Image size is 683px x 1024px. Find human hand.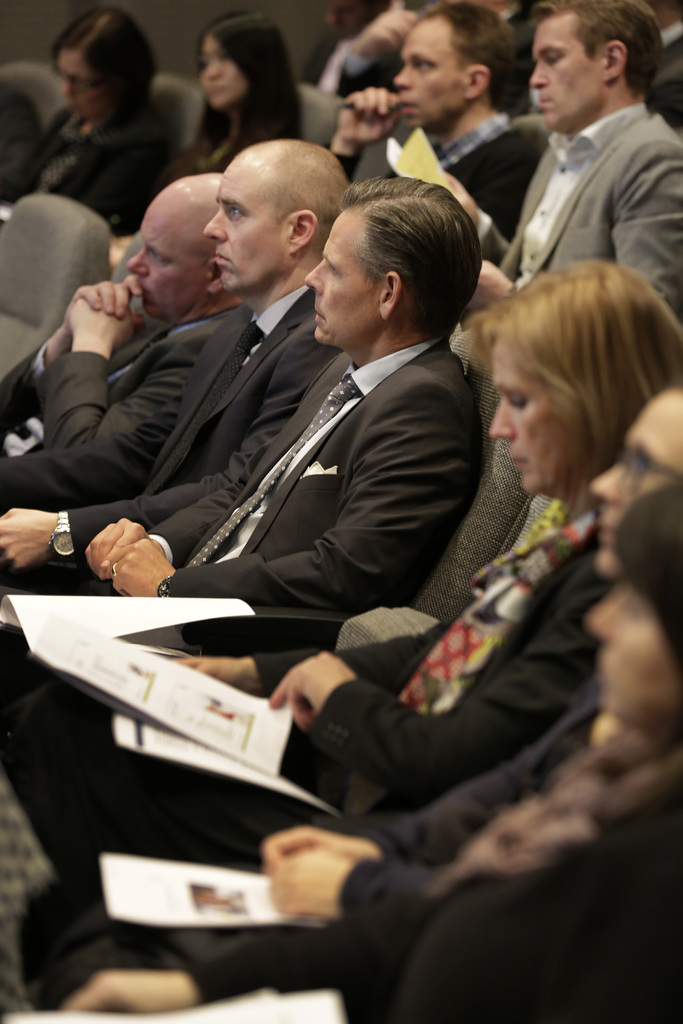
bbox=[110, 237, 135, 263].
